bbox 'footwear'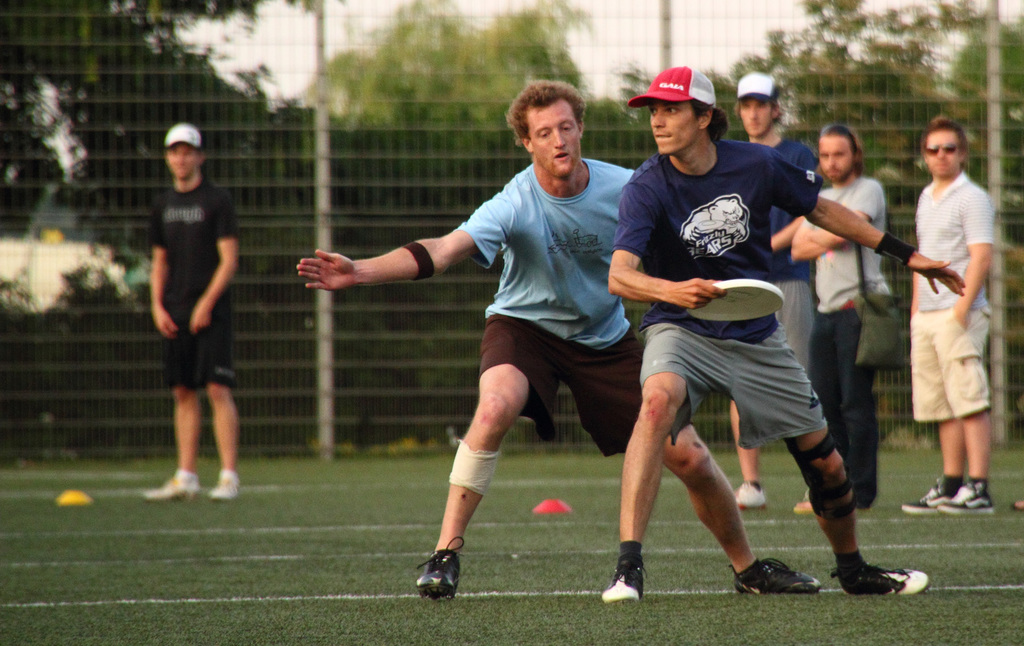
pyautogui.locateOnScreen(140, 475, 200, 505)
